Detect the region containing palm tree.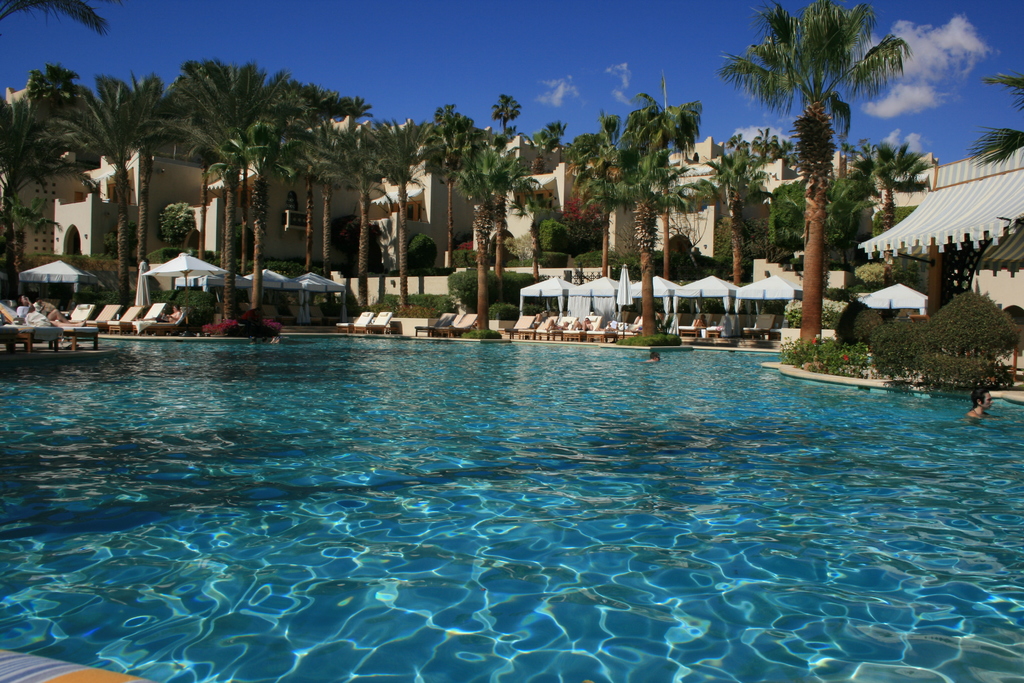
273, 104, 460, 349.
